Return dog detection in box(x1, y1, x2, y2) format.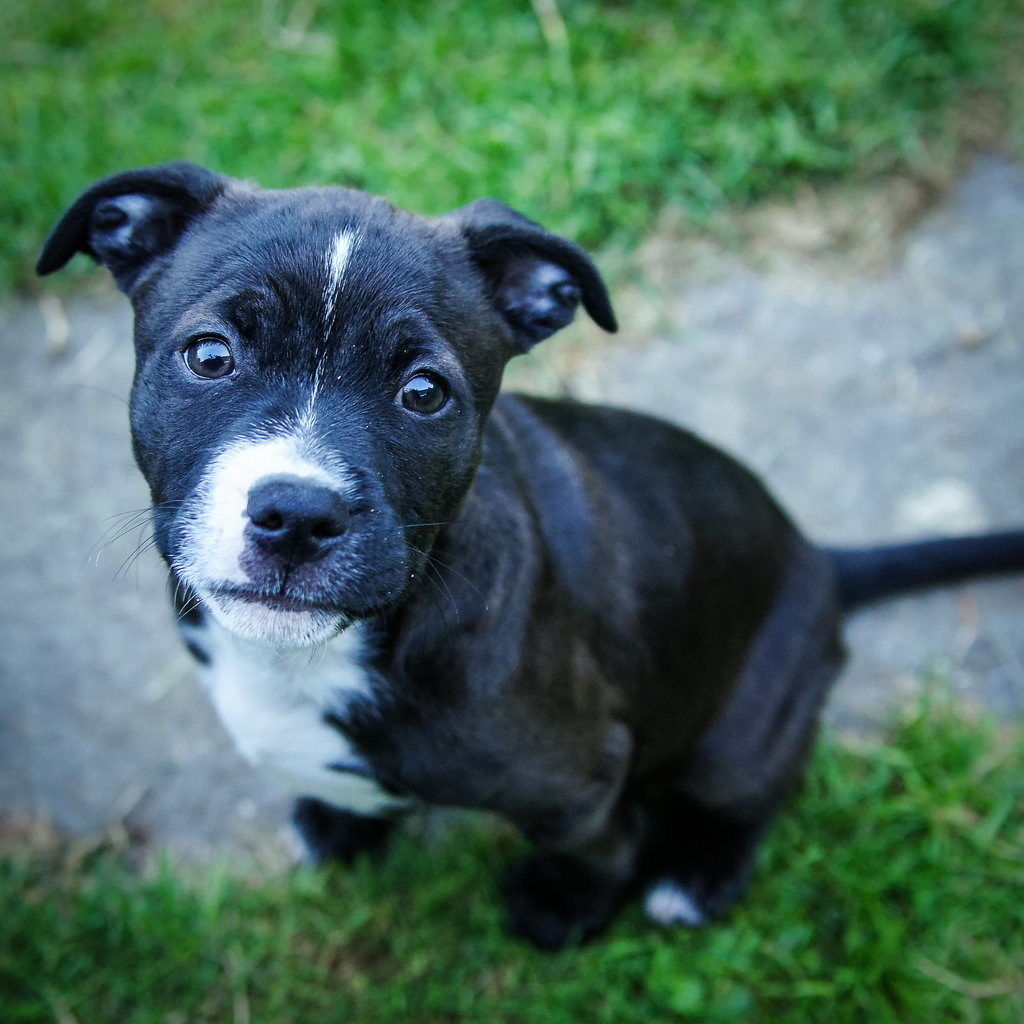
box(32, 156, 1023, 961).
